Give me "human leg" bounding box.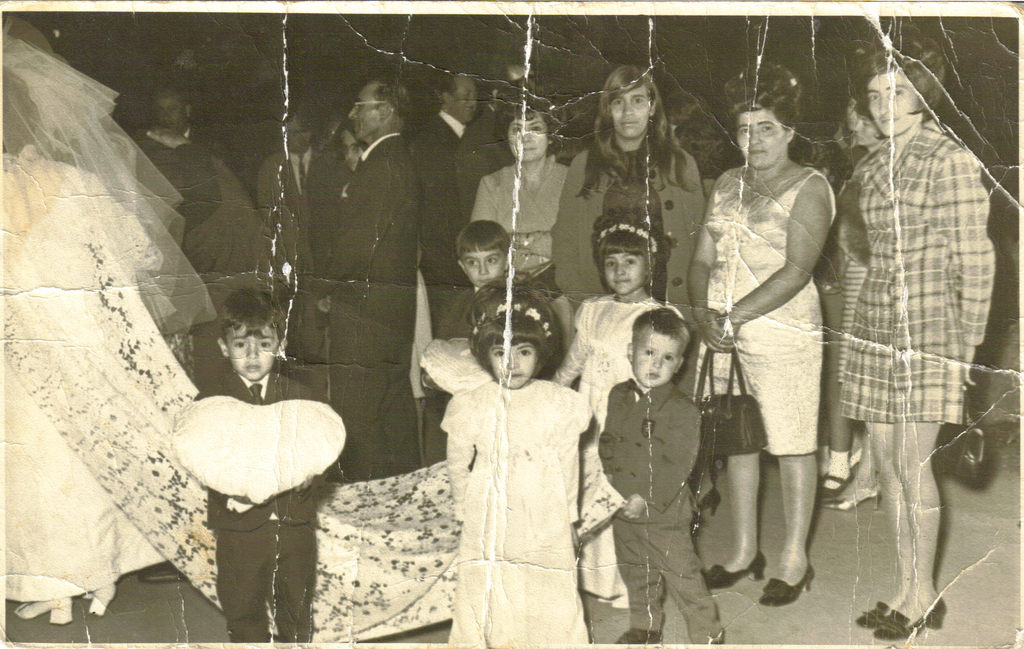
<bbox>700, 449, 760, 580</bbox>.
